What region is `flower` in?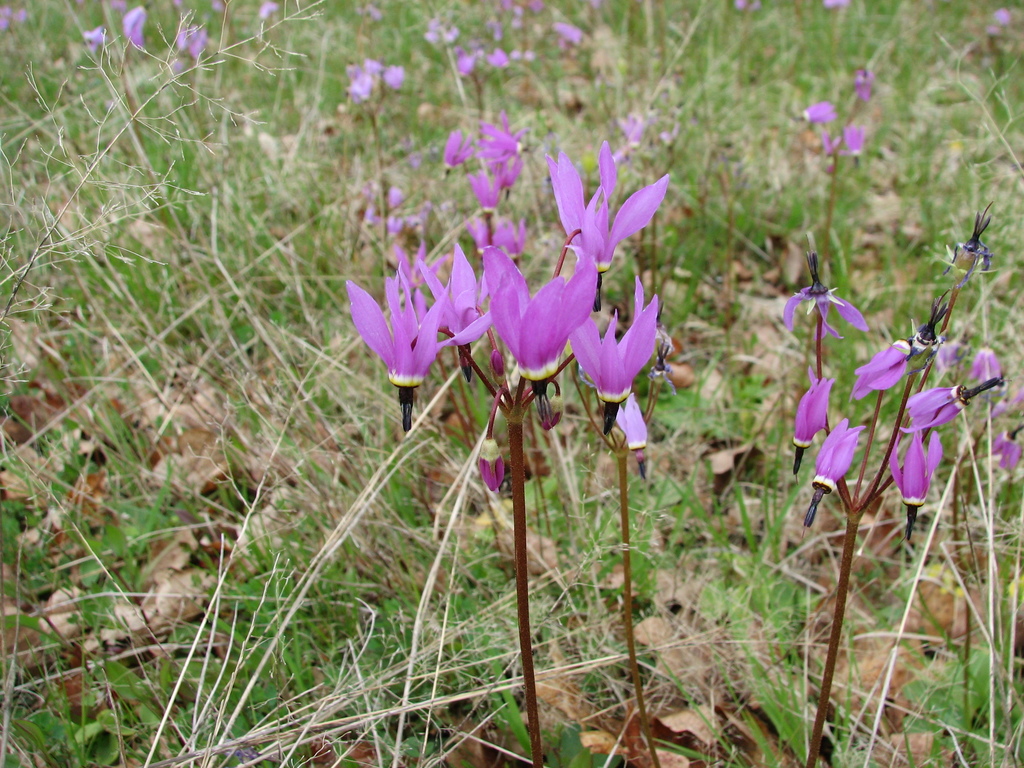
(852, 342, 911, 404).
